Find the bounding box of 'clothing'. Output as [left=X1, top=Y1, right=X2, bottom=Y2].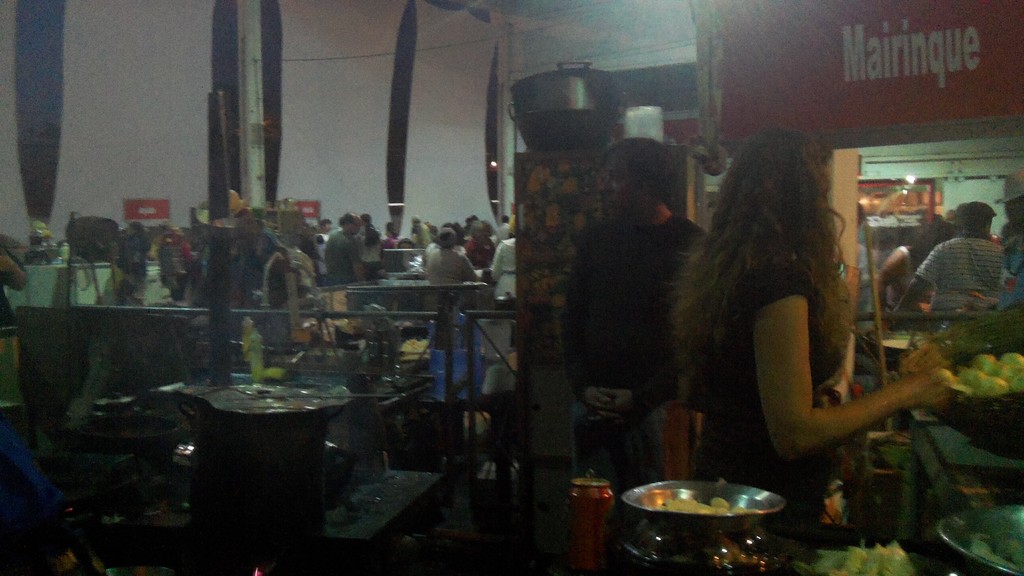
[left=358, top=228, right=382, bottom=232].
